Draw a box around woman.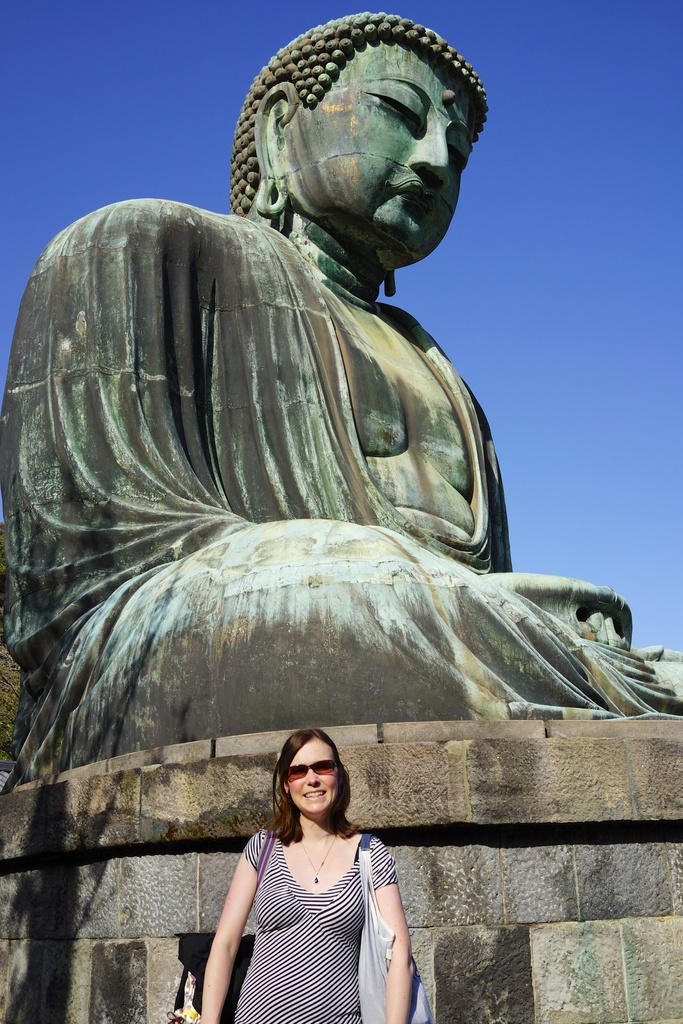
bbox=[197, 705, 419, 1018].
